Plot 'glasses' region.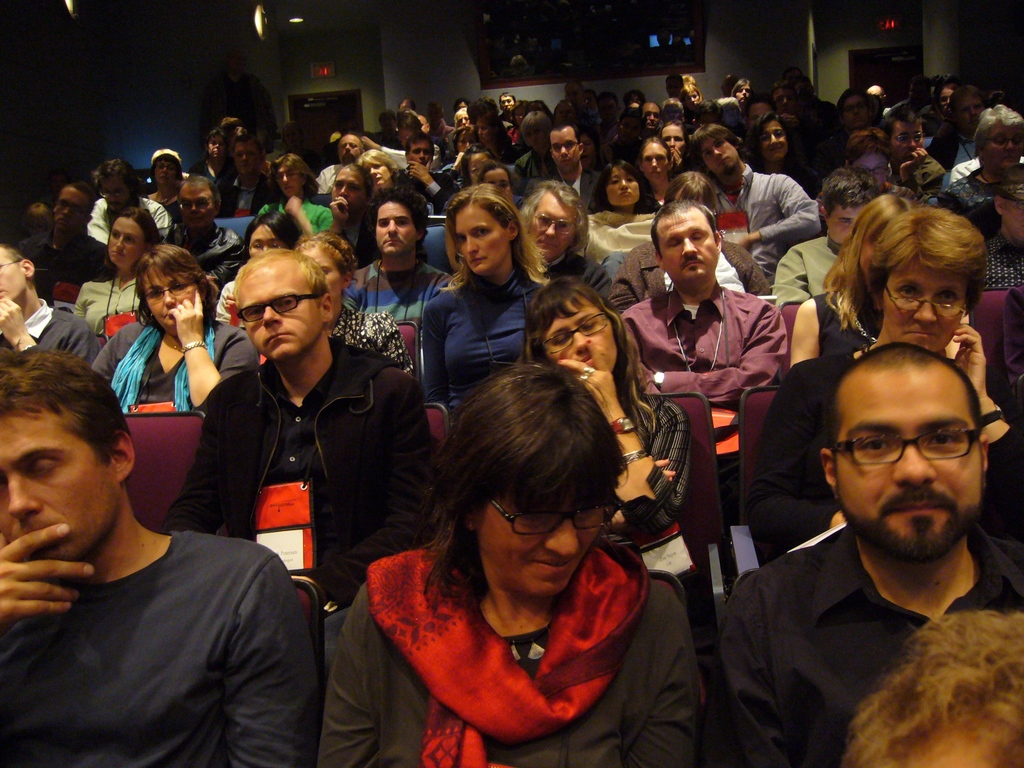
Plotted at bbox=(146, 281, 198, 305).
